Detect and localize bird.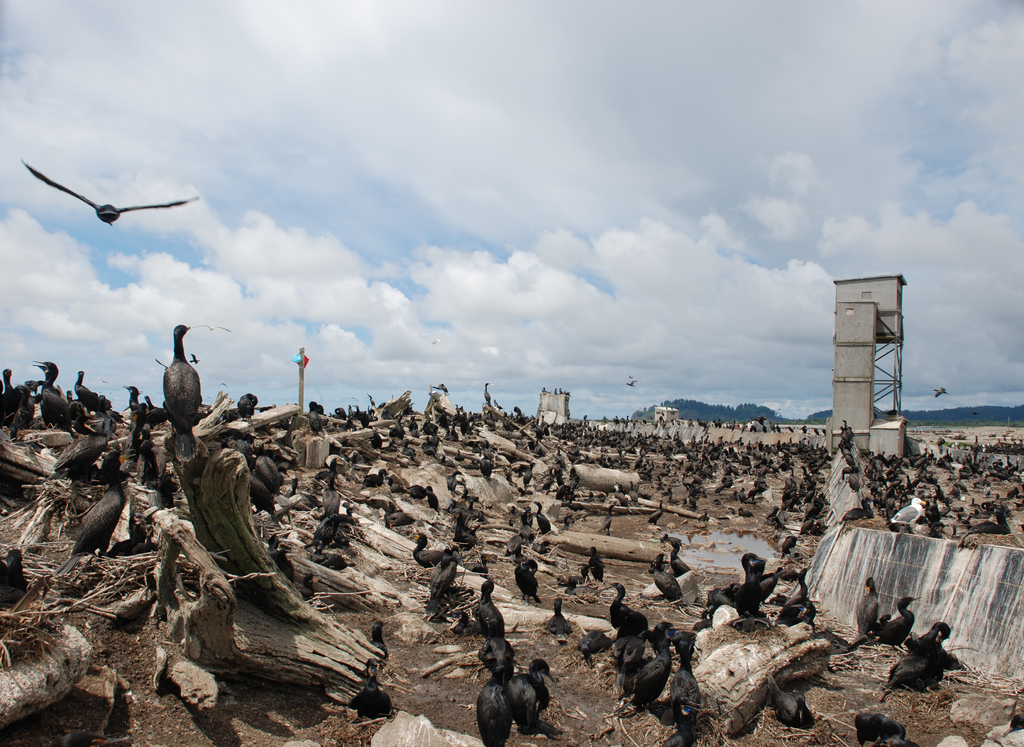
Localized at [476,460,494,485].
